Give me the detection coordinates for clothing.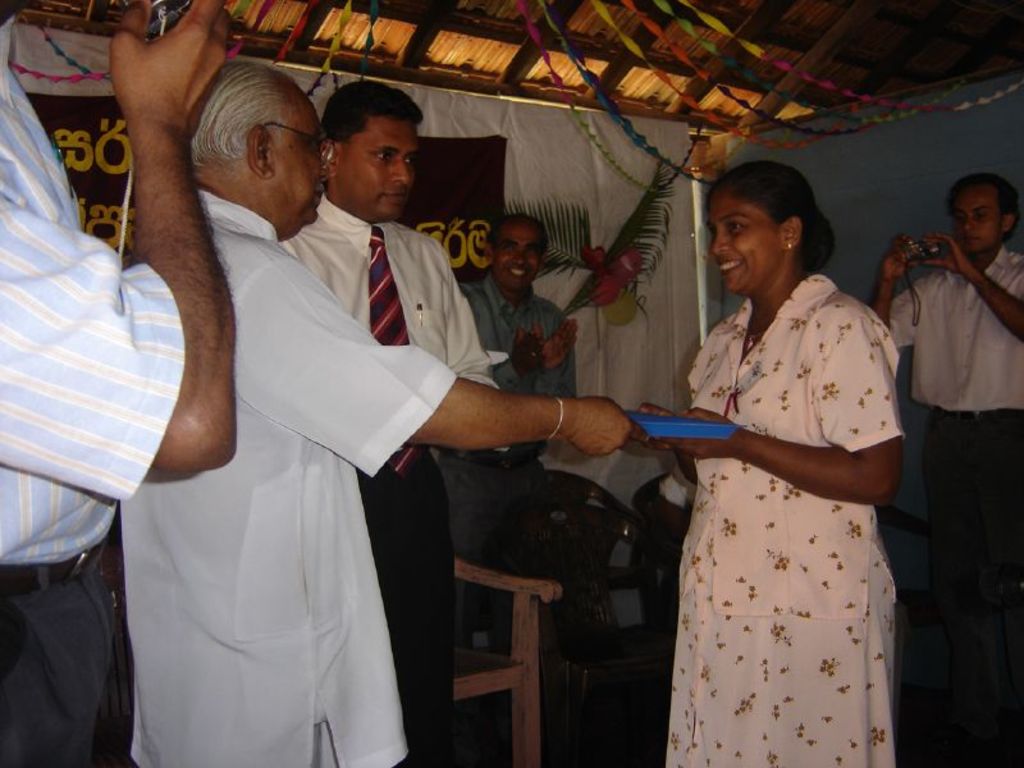
crop(0, 60, 189, 767).
